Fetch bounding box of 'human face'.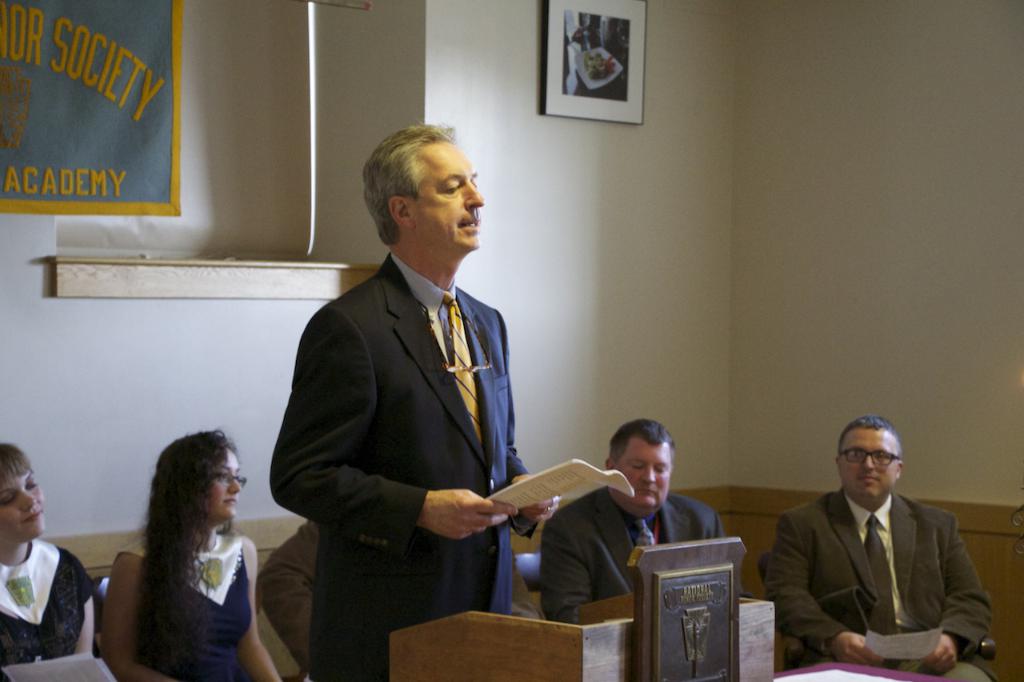
Bbox: <bbox>0, 470, 45, 541</bbox>.
